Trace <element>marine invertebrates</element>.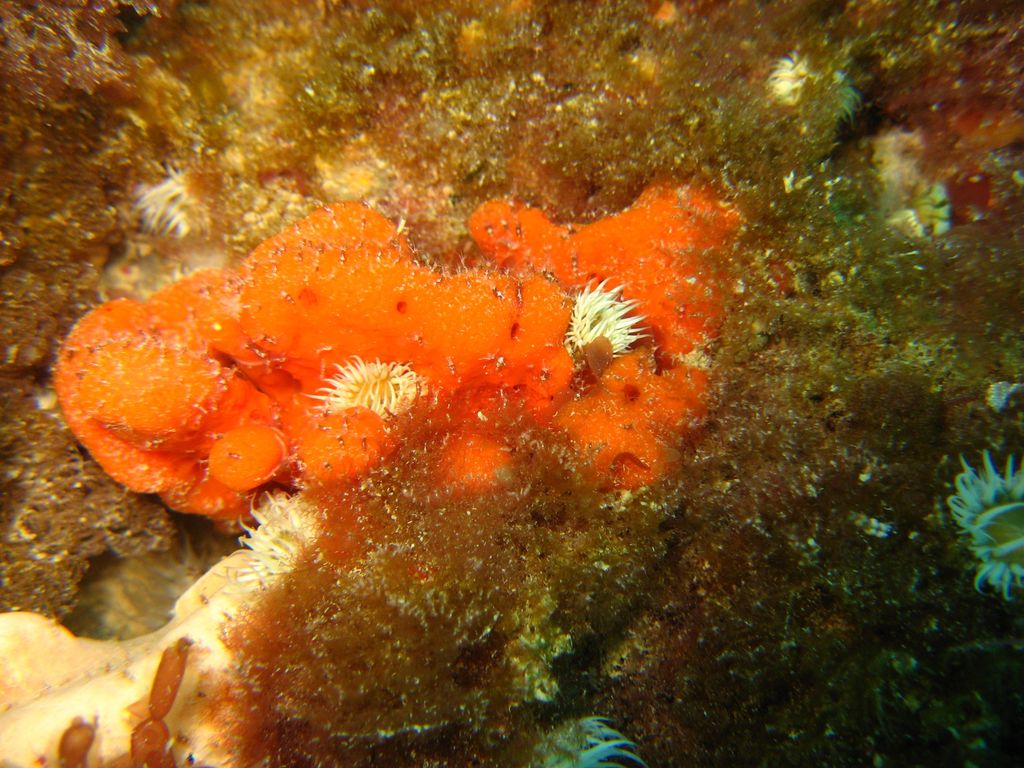
Traced to Rect(234, 481, 333, 590).
